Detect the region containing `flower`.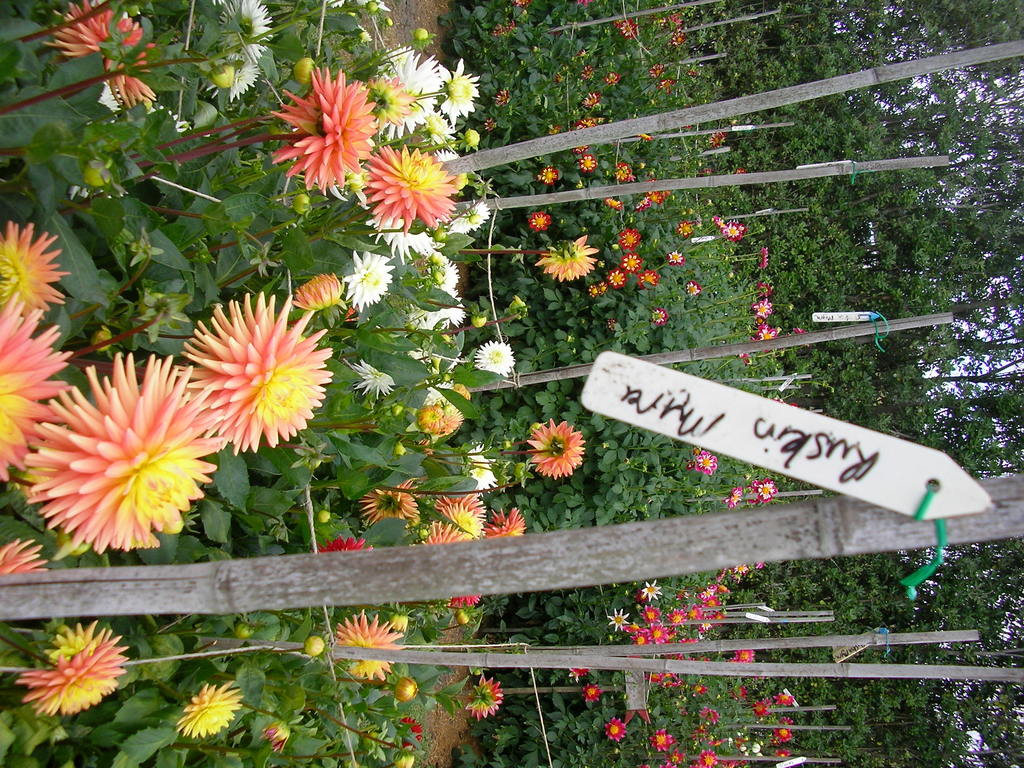
left=760, top=244, right=769, bottom=266.
